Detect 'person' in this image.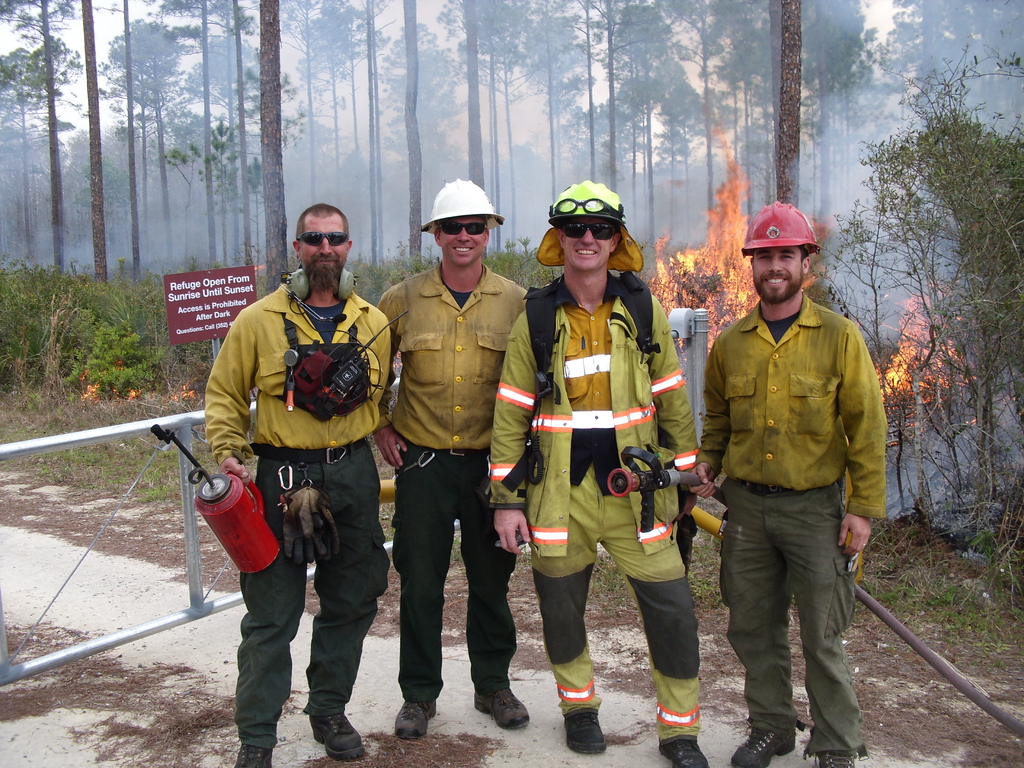
Detection: bbox=(364, 177, 531, 739).
